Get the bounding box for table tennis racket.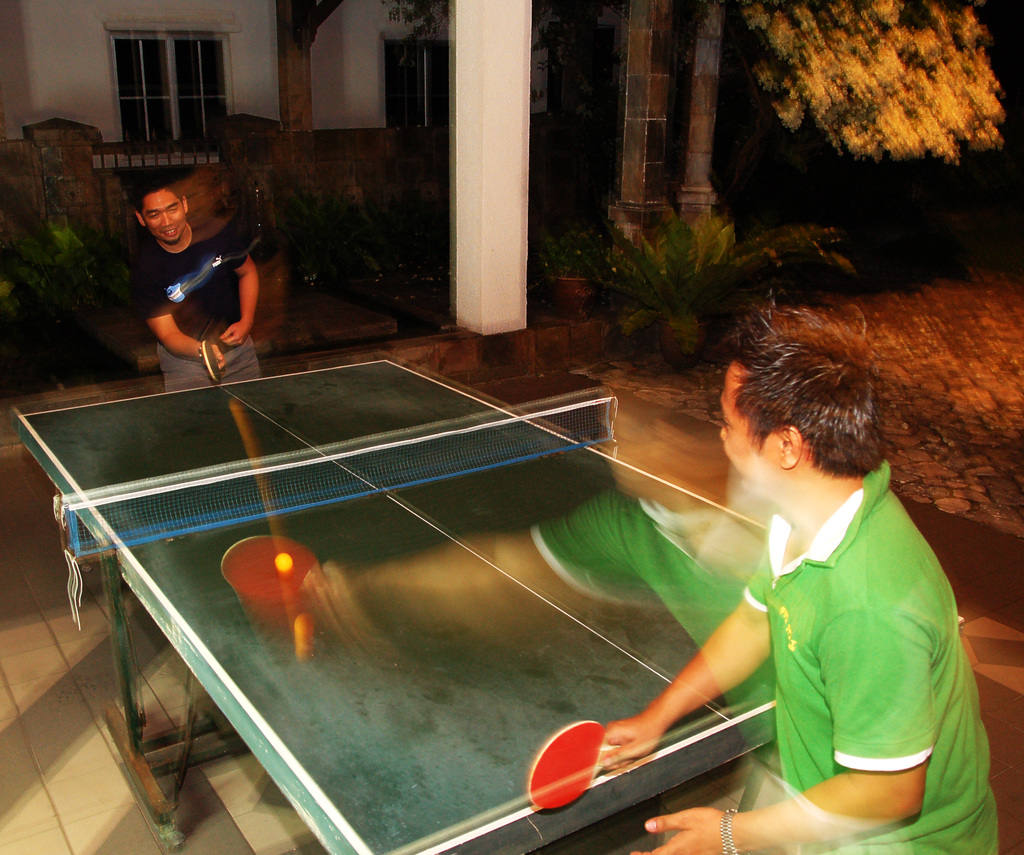
[x1=526, y1=721, x2=632, y2=815].
